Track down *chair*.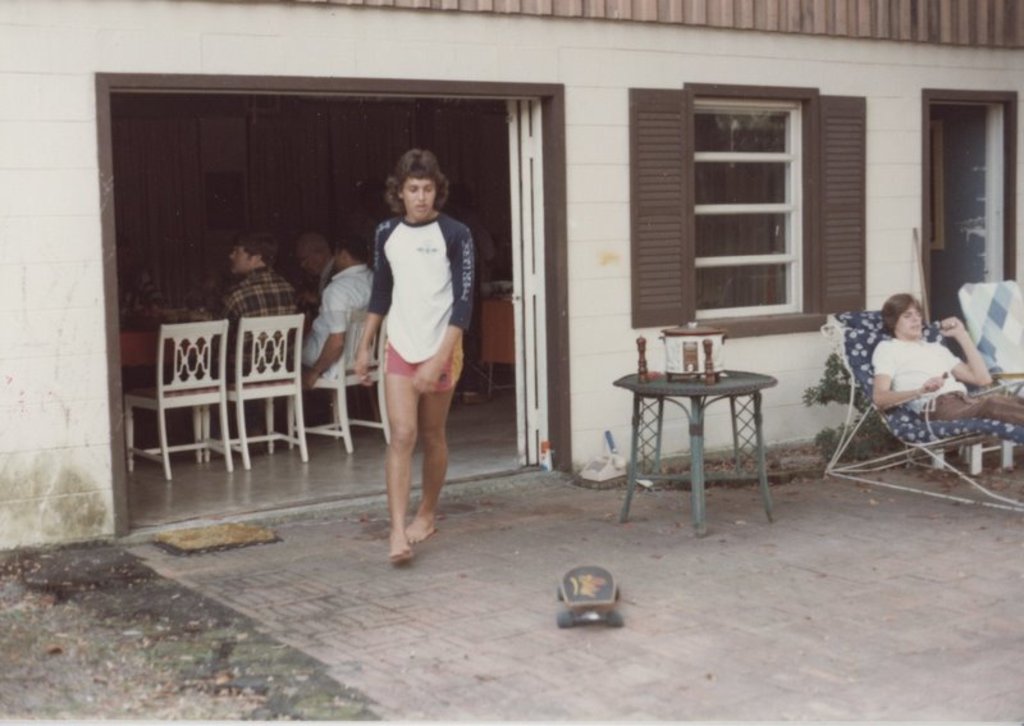
Tracked to (left=819, top=294, right=1006, bottom=507).
